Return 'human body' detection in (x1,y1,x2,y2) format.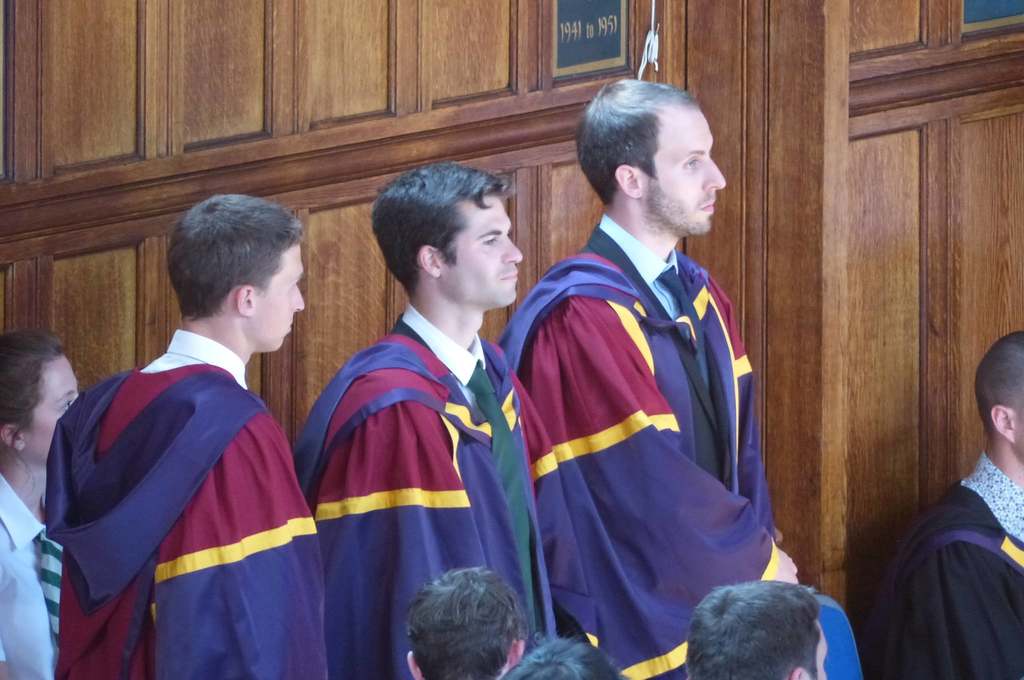
(401,559,525,668).
